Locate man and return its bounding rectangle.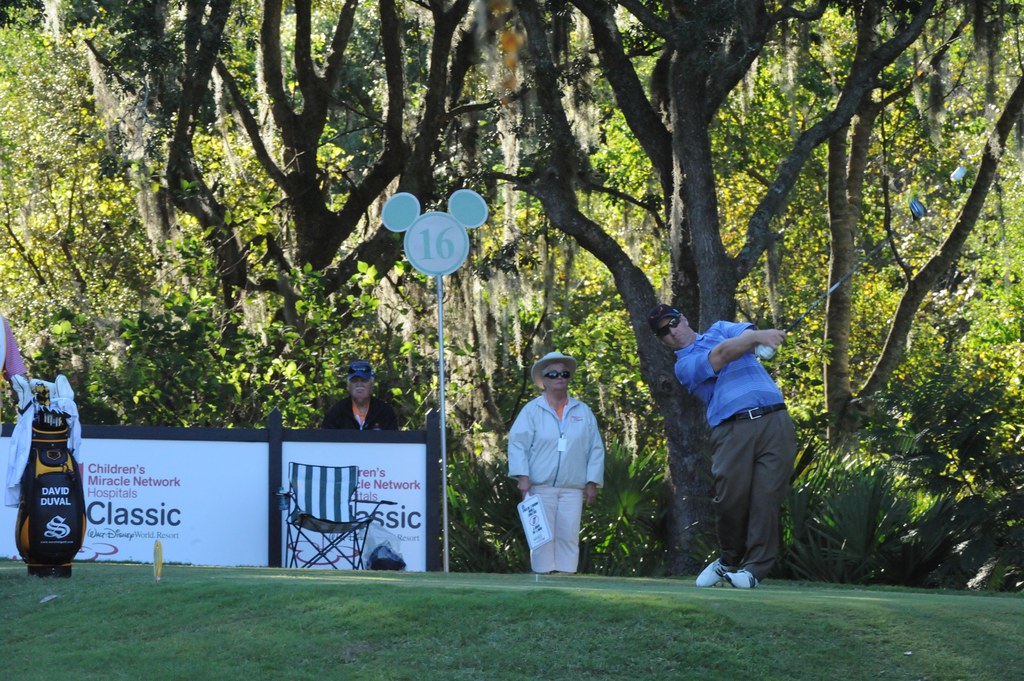
[left=507, top=346, right=605, bottom=569].
